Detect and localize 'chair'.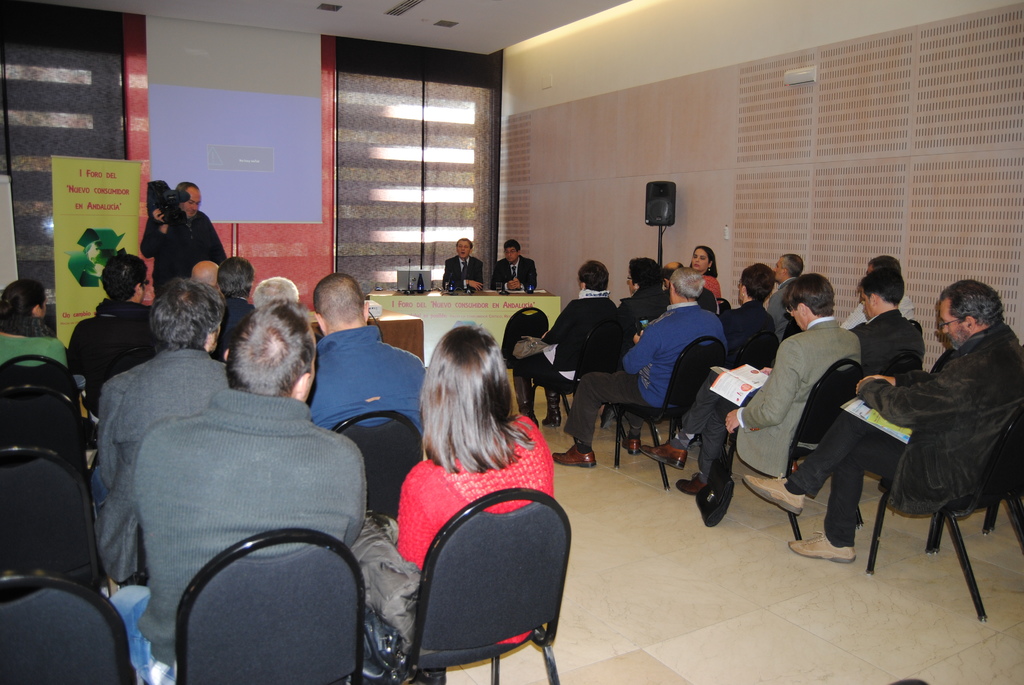
Localized at x1=0, y1=353, x2=85, y2=443.
